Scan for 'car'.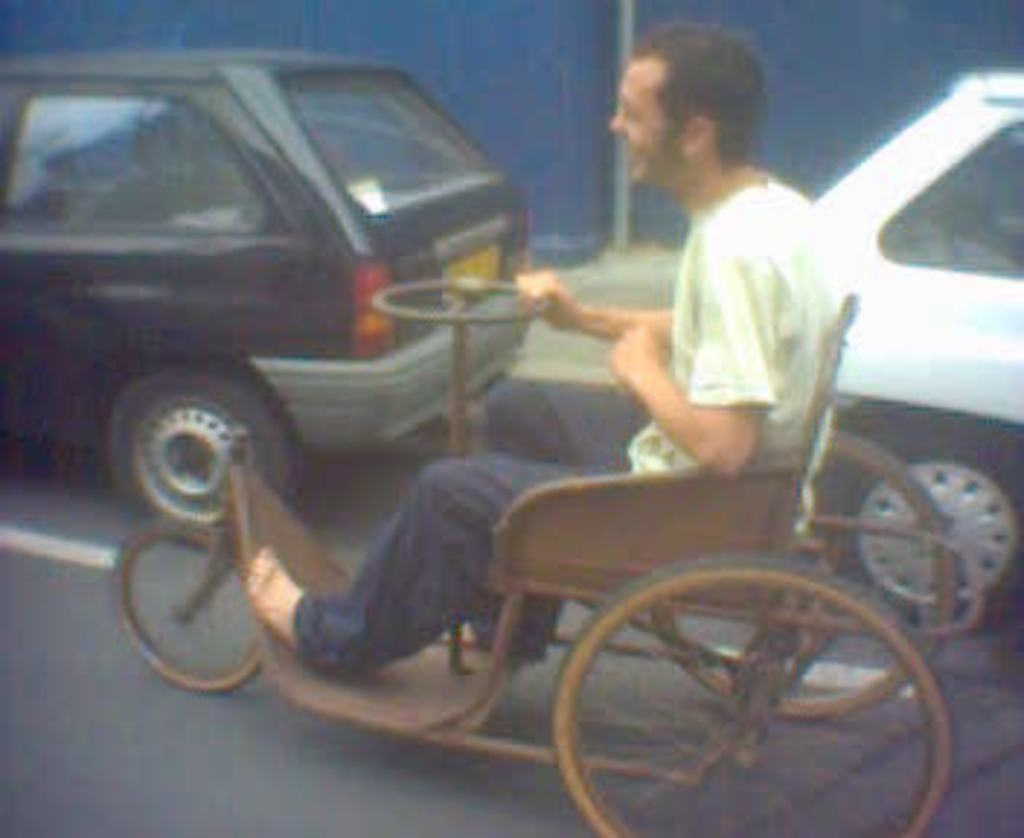
Scan result: Rect(0, 52, 538, 547).
